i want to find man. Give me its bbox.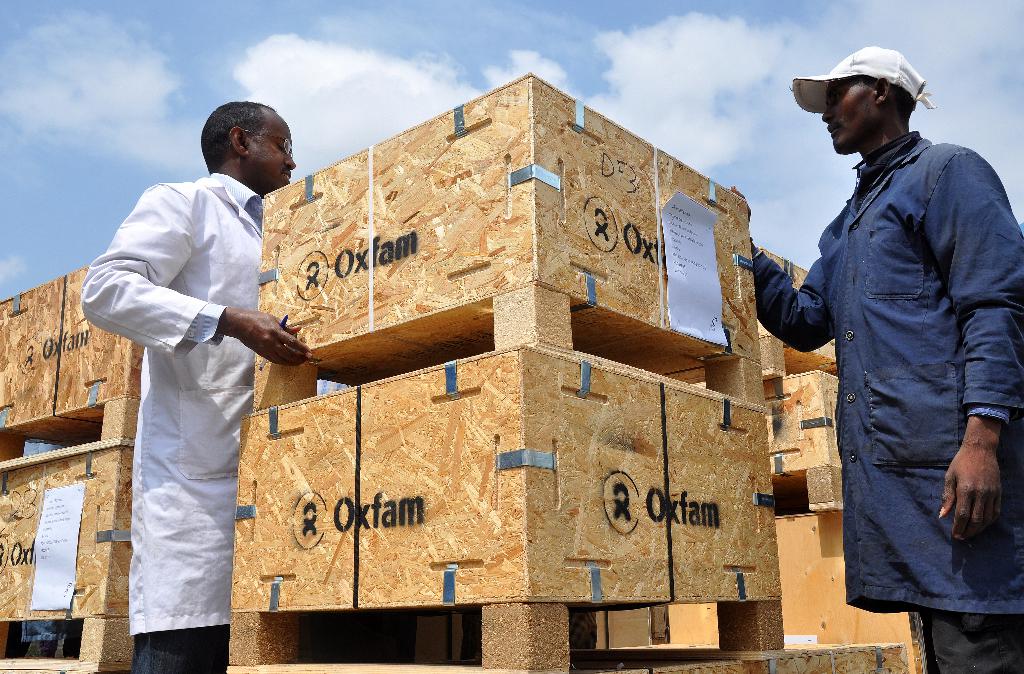
bbox=[724, 40, 1023, 673].
